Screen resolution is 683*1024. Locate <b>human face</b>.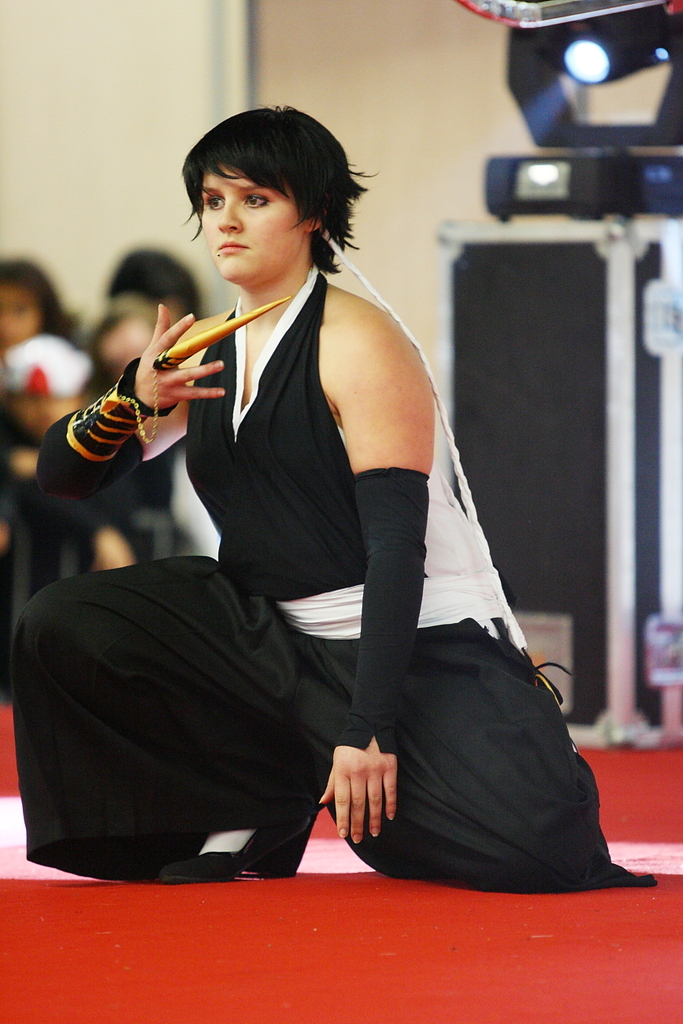
BBox(0, 285, 41, 352).
